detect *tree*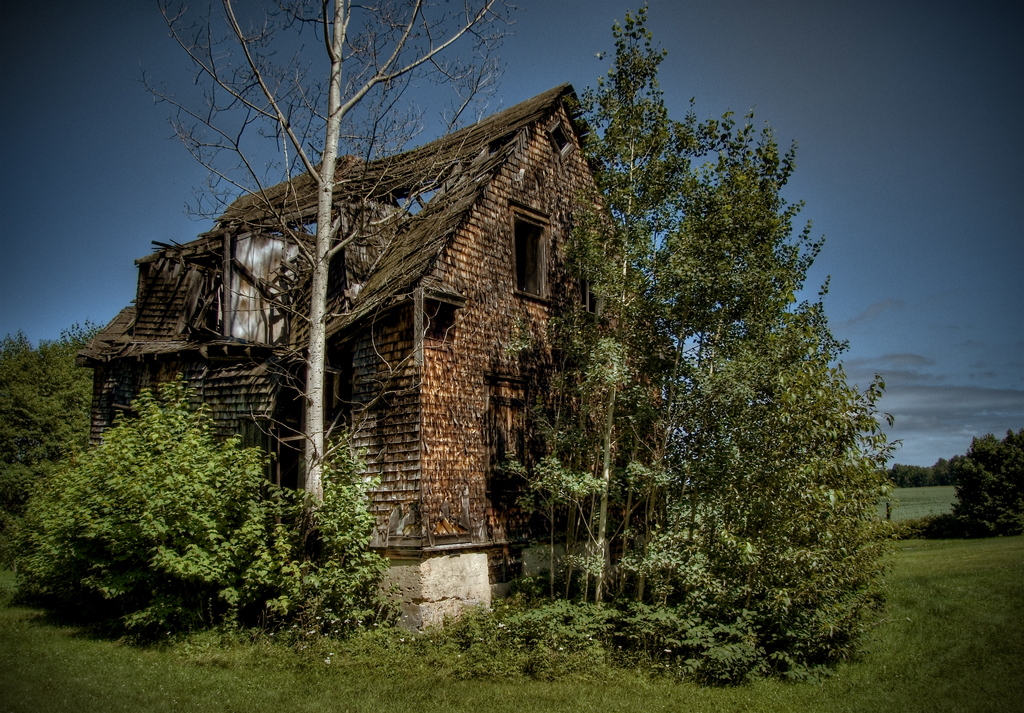
bbox(505, 0, 911, 691)
